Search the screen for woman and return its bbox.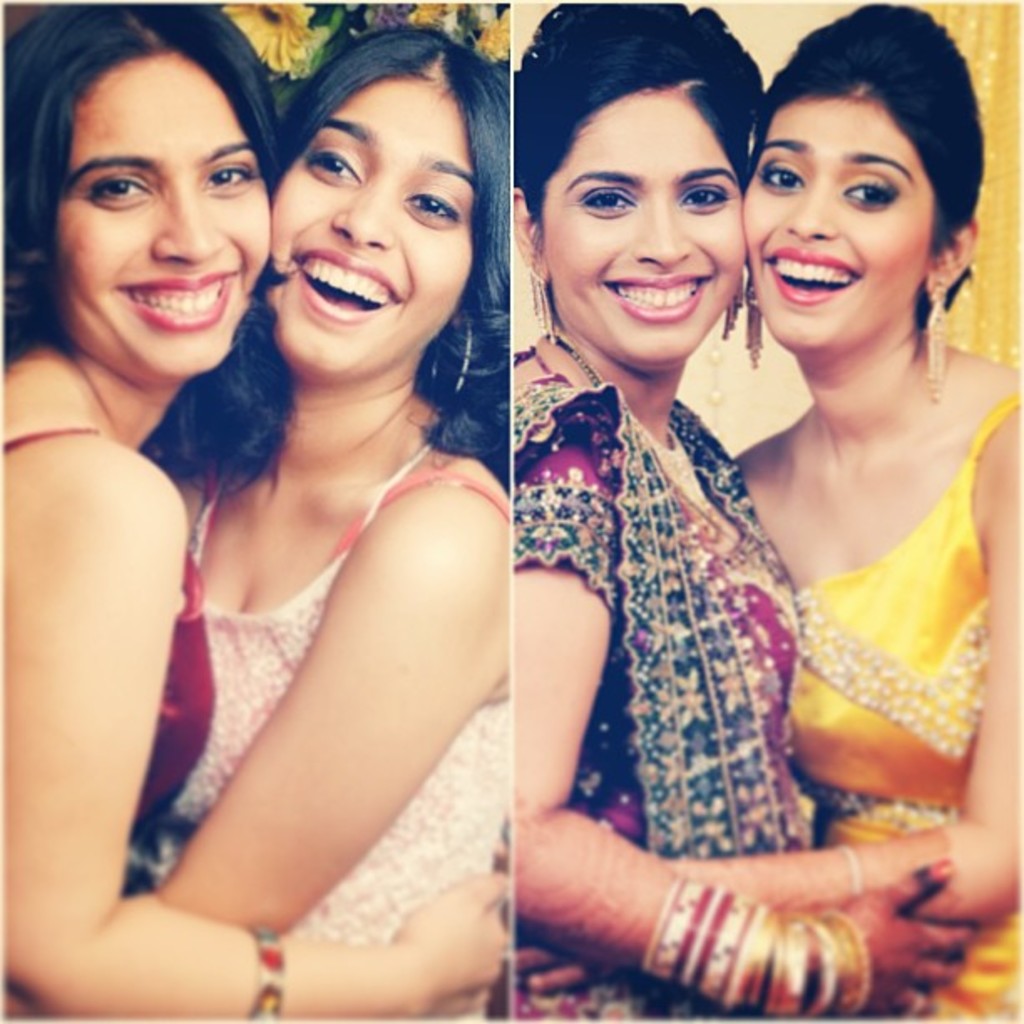
Found: box=[514, 2, 1022, 1022].
